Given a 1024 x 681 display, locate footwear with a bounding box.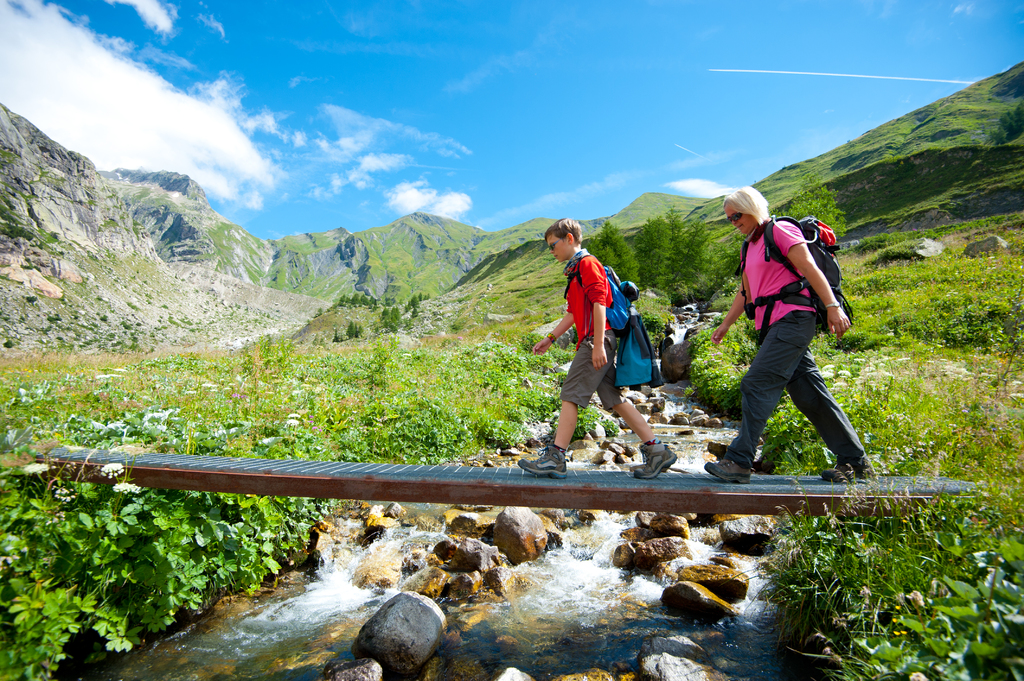
Located: detection(630, 440, 678, 481).
